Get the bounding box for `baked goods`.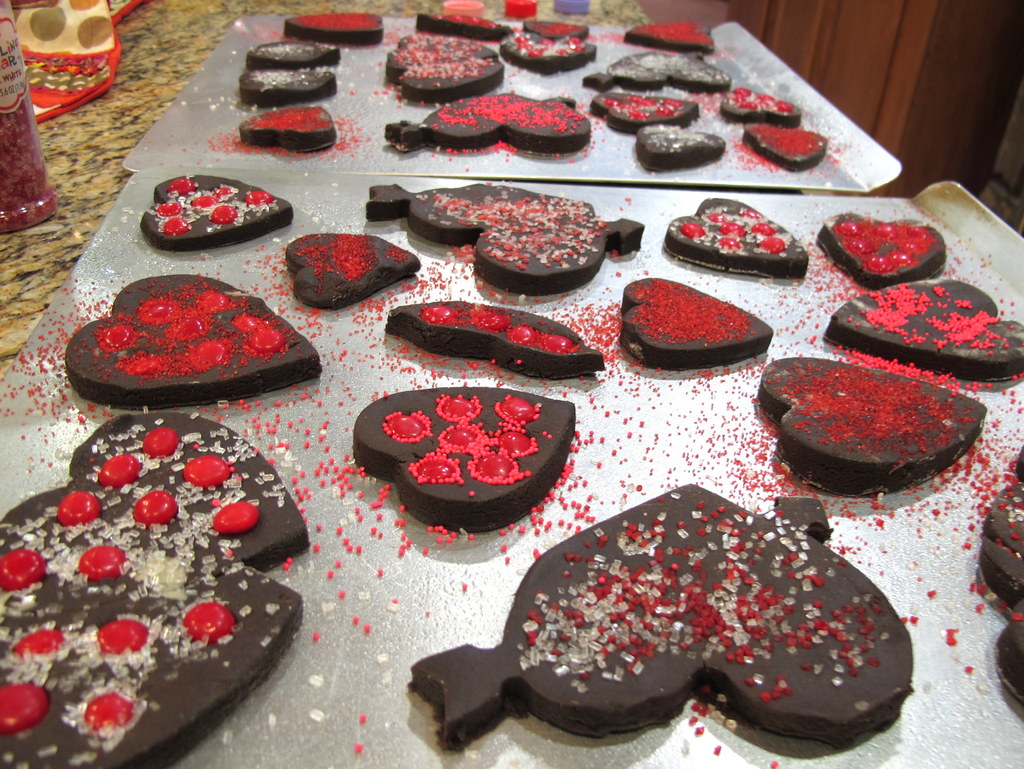
<region>665, 192, 813, 279</region>.
